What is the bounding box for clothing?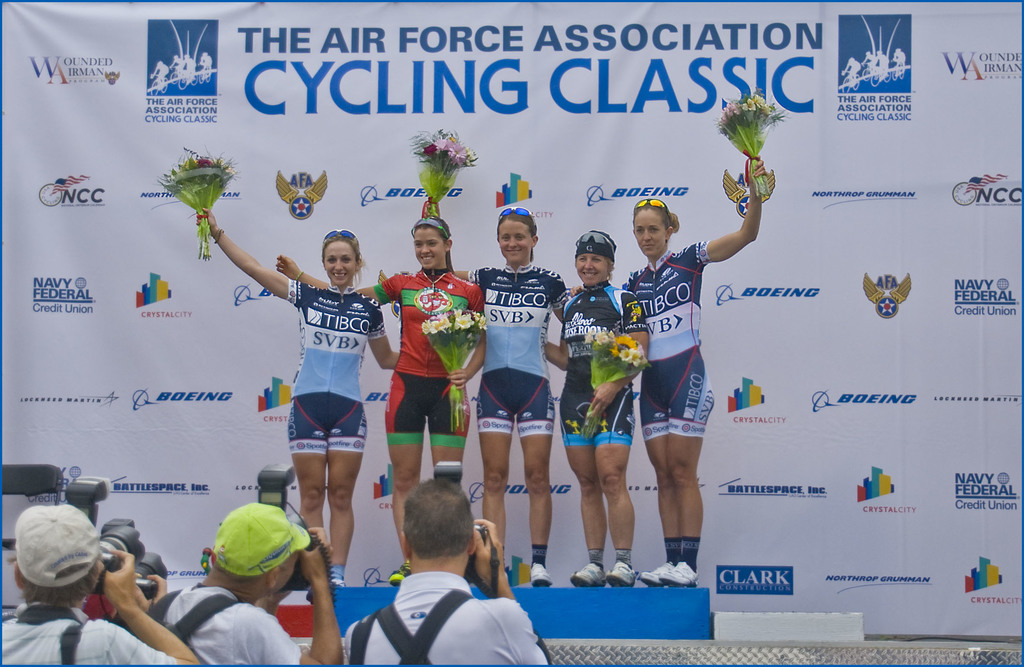
557/283/631/447.
